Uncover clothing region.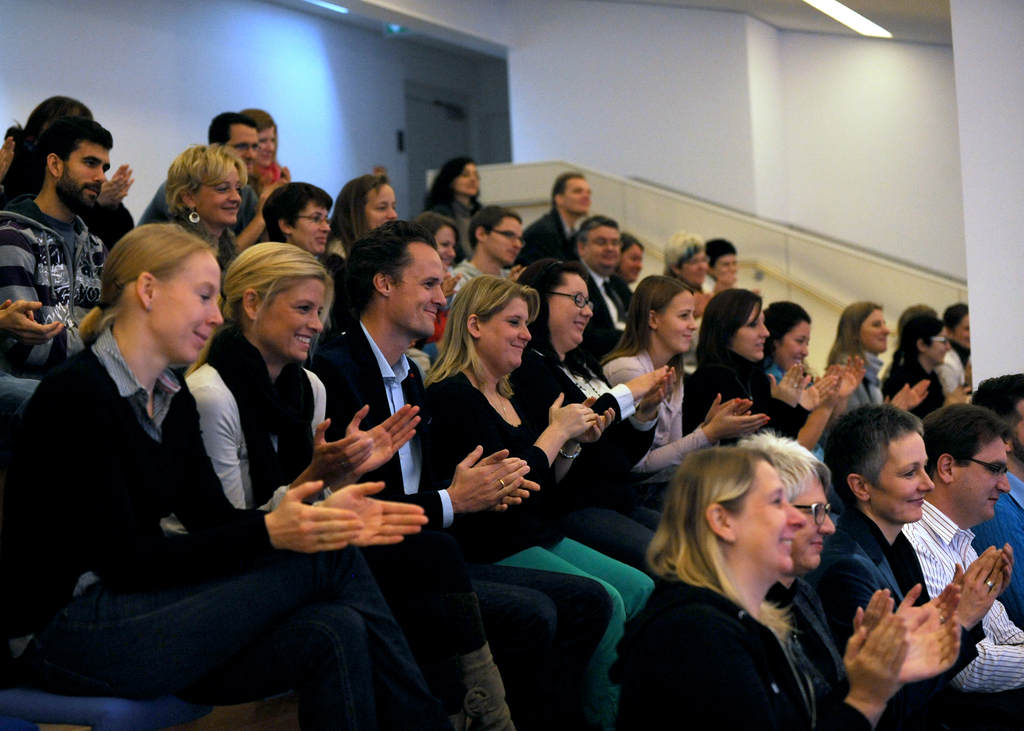
Uncovered: (x1=504, y1=200, x2=583, y2=268).
